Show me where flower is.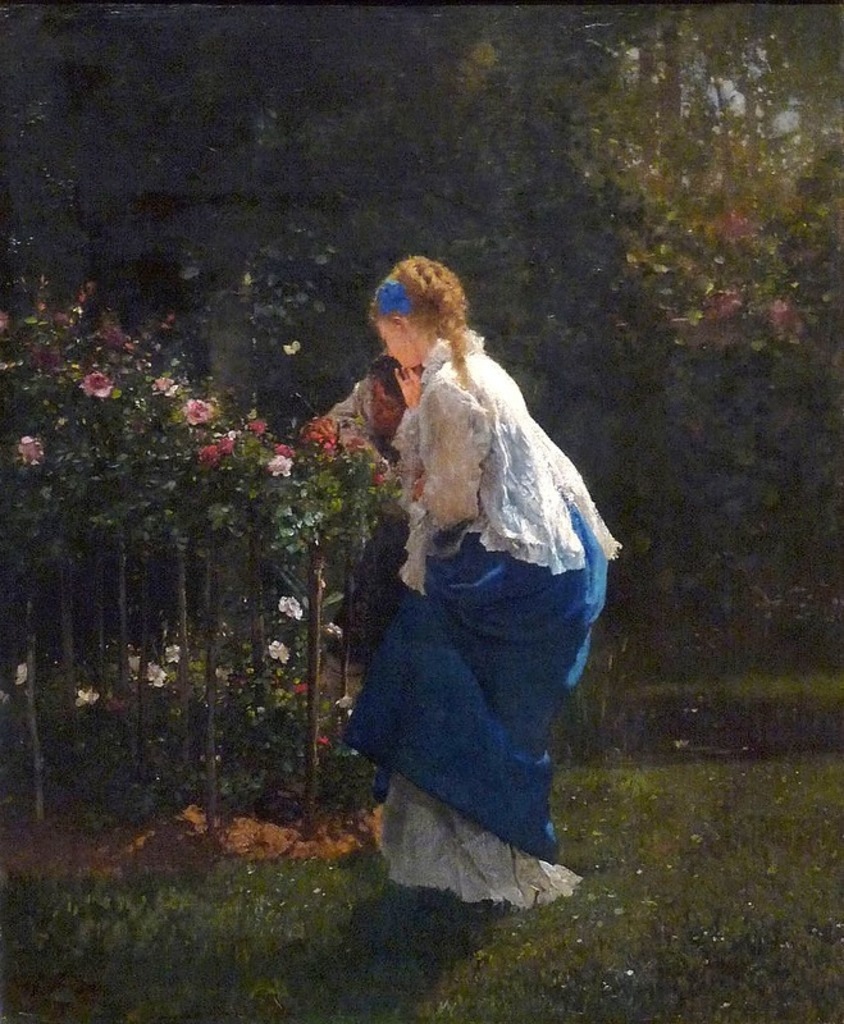
flower is at Rect(264, 453, 291, 477).
